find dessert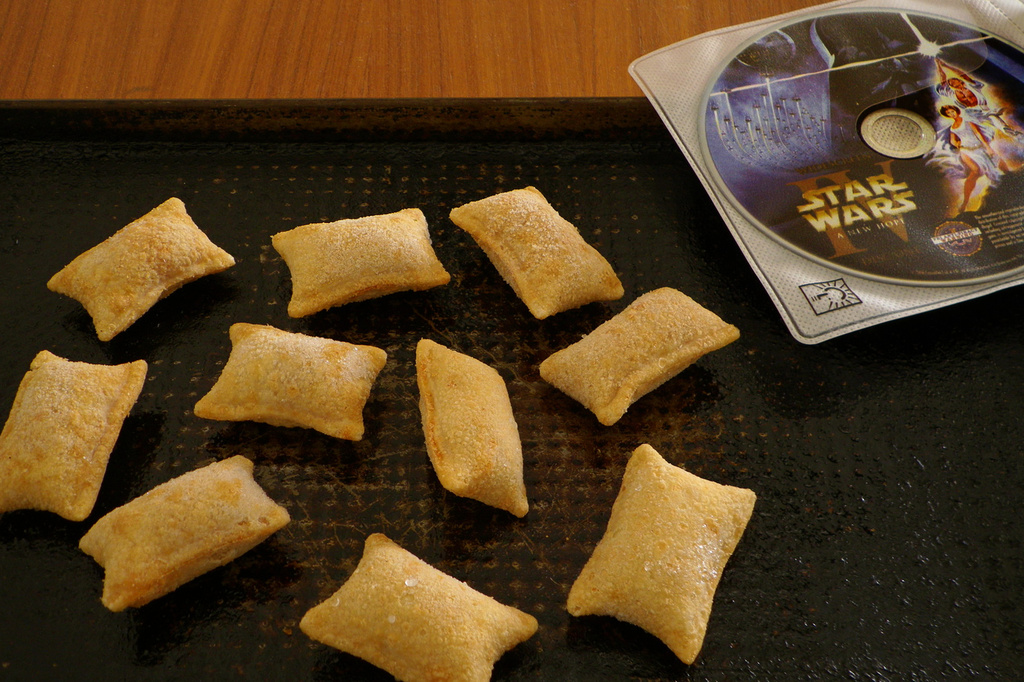
{"left": 0, "top": 346, "right": 147, "bottom": 521}
